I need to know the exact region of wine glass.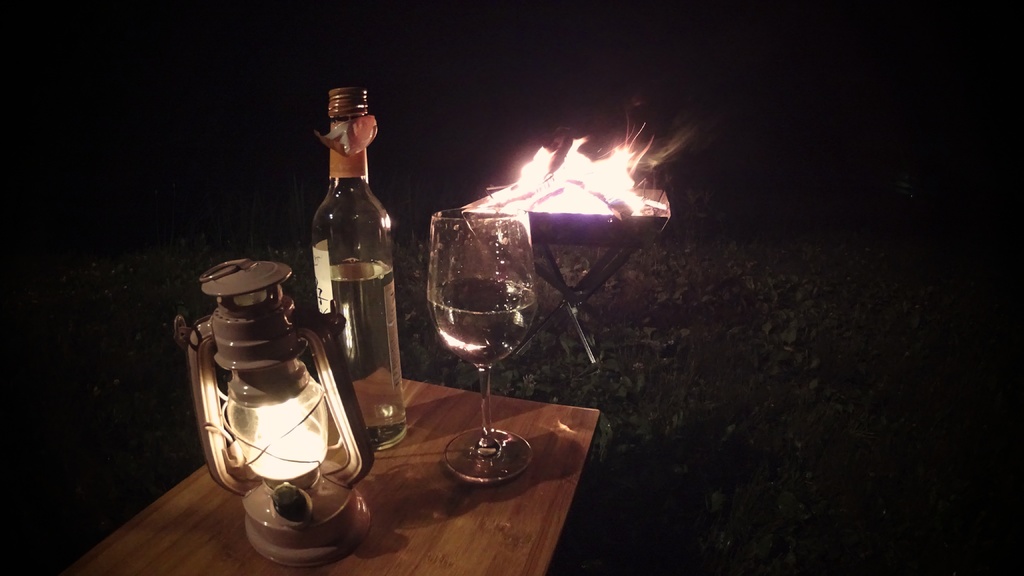
Region: (x1=424, y1=209, x2=540, y2=483).
